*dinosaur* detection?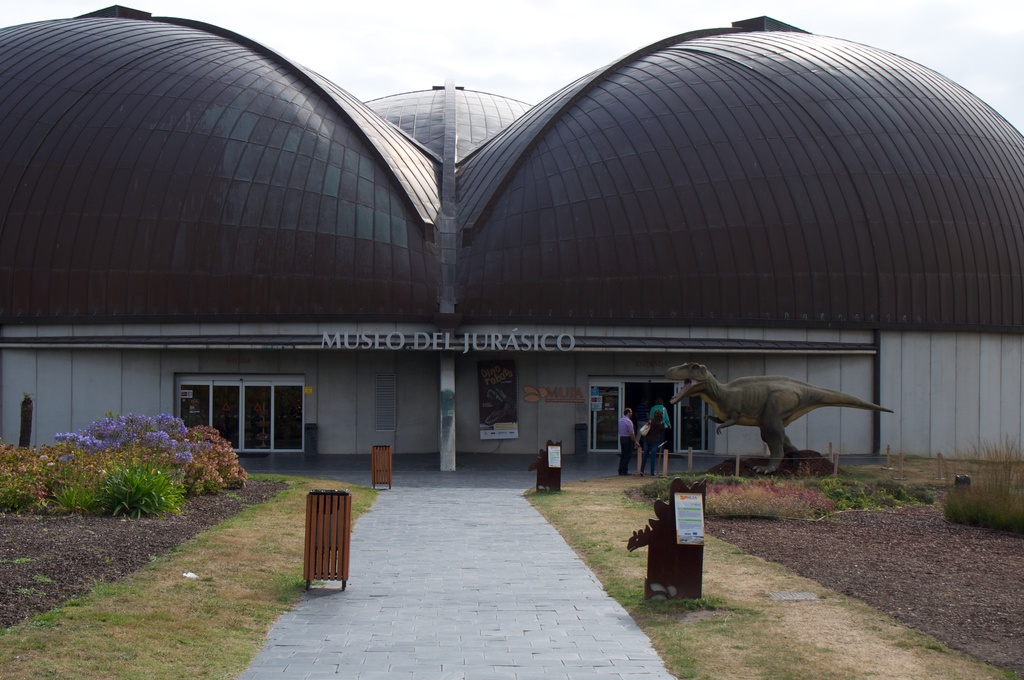
660, 362, 896, 476
